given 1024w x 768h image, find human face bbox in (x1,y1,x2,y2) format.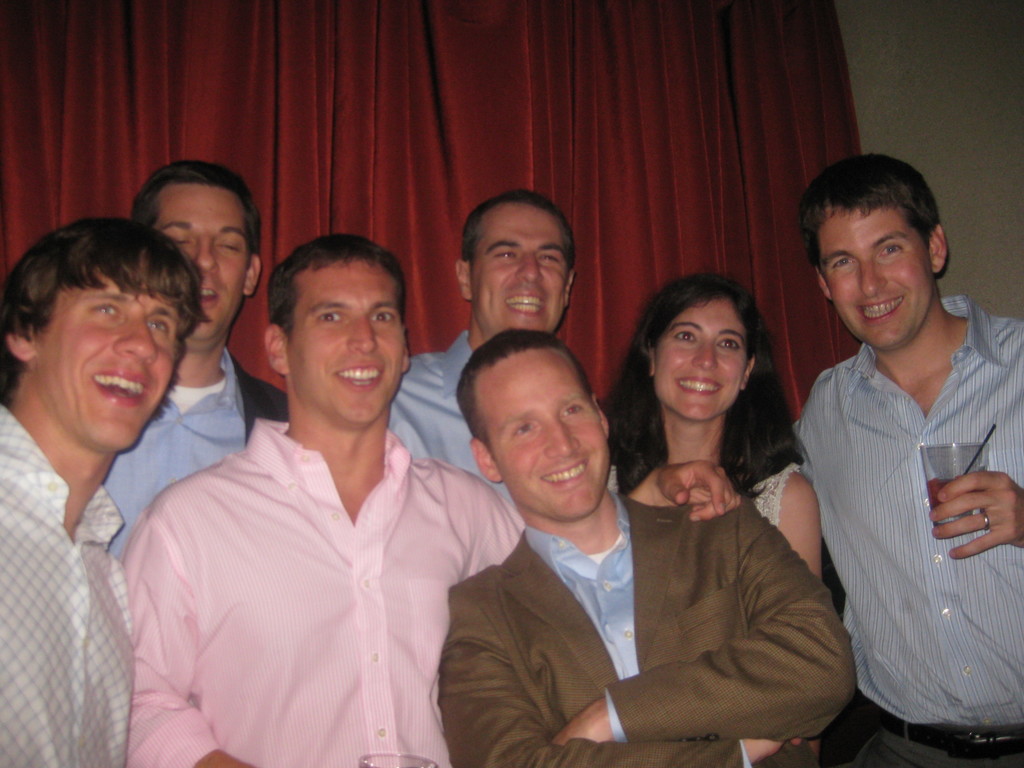
(657,304,748,420).
